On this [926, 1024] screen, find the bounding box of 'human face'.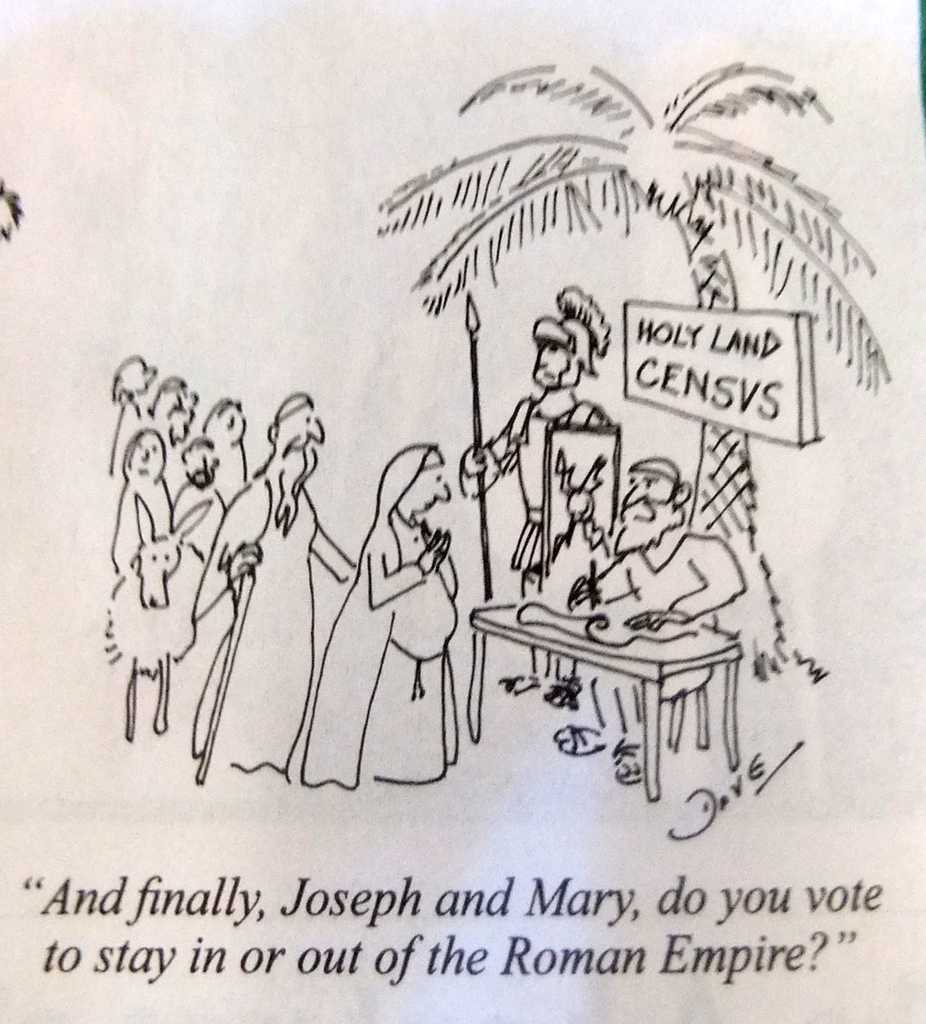
Bounding box: {"left": 621, "top": 469, "right": 672, "bottom": 552}.
